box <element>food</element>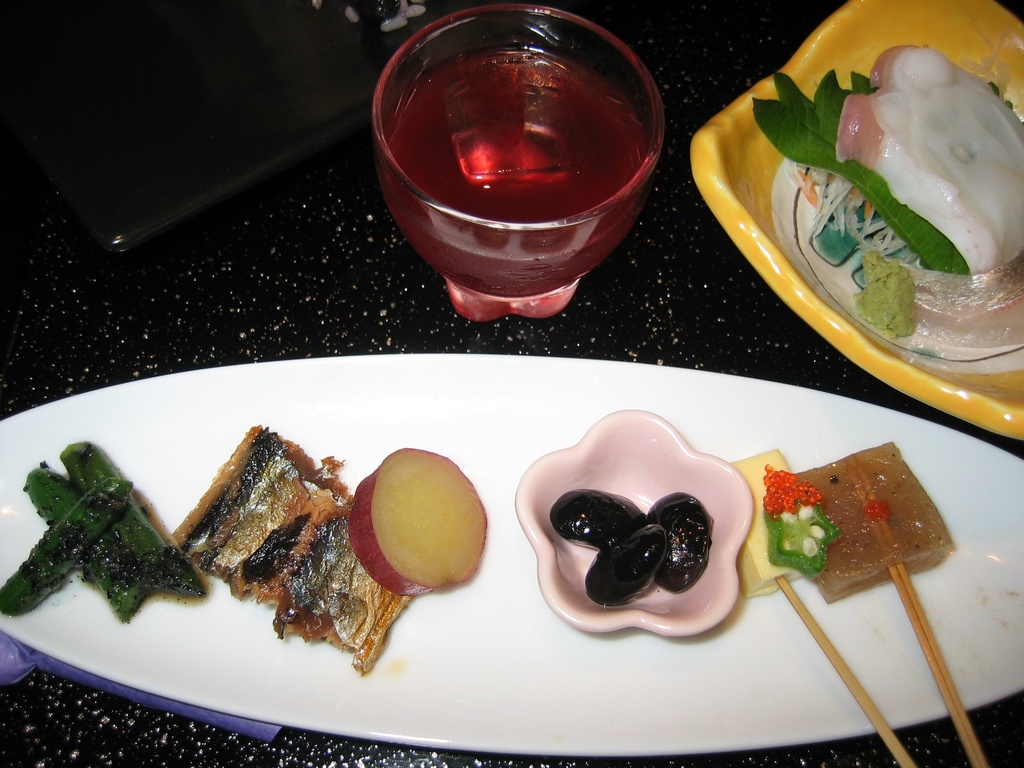
locate(751, 40, 1023, 364)
